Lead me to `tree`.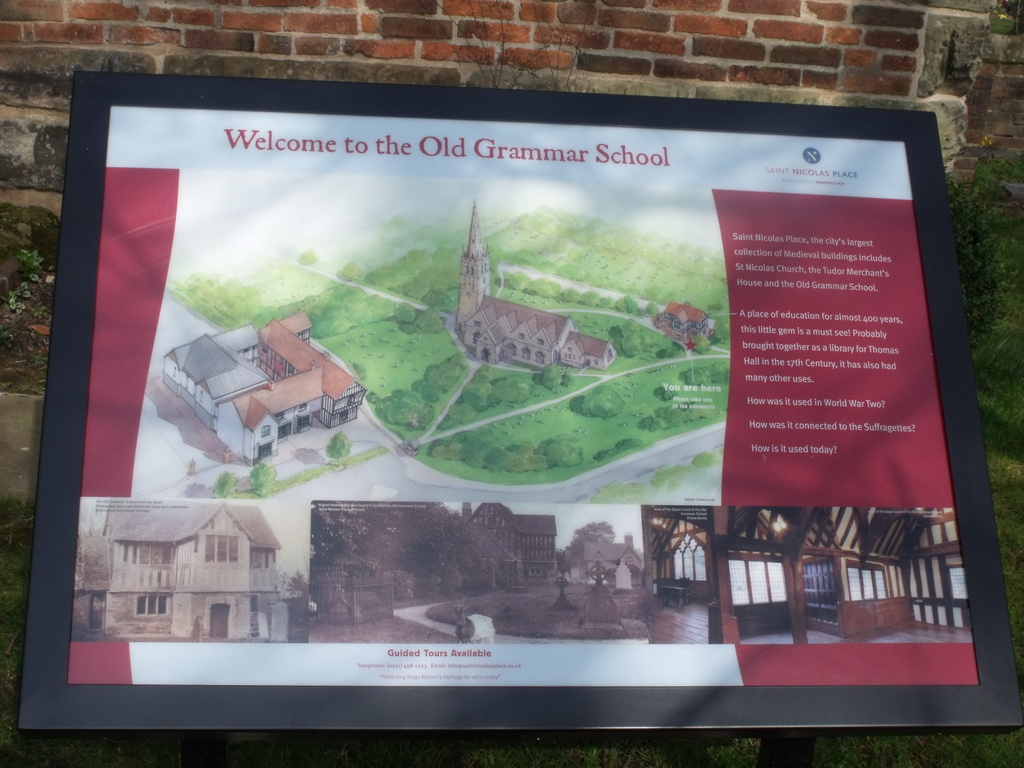
Lead to BBox(567, 521, 620, 573).
